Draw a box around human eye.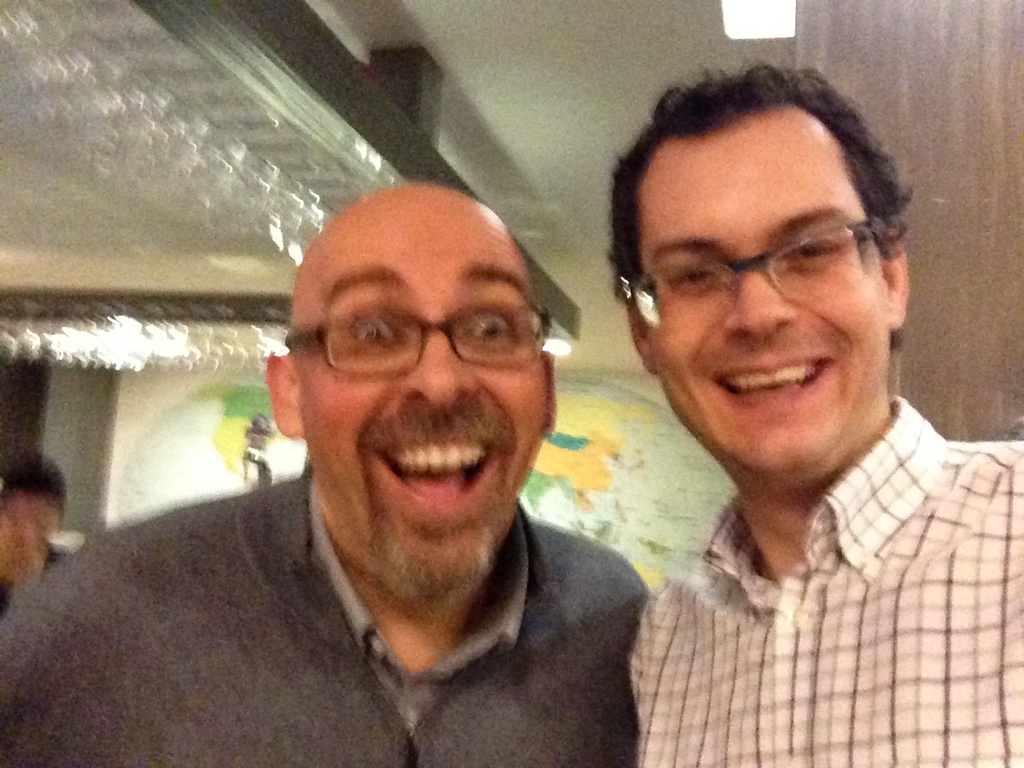
bbox=(790, 230, 841, 271).
